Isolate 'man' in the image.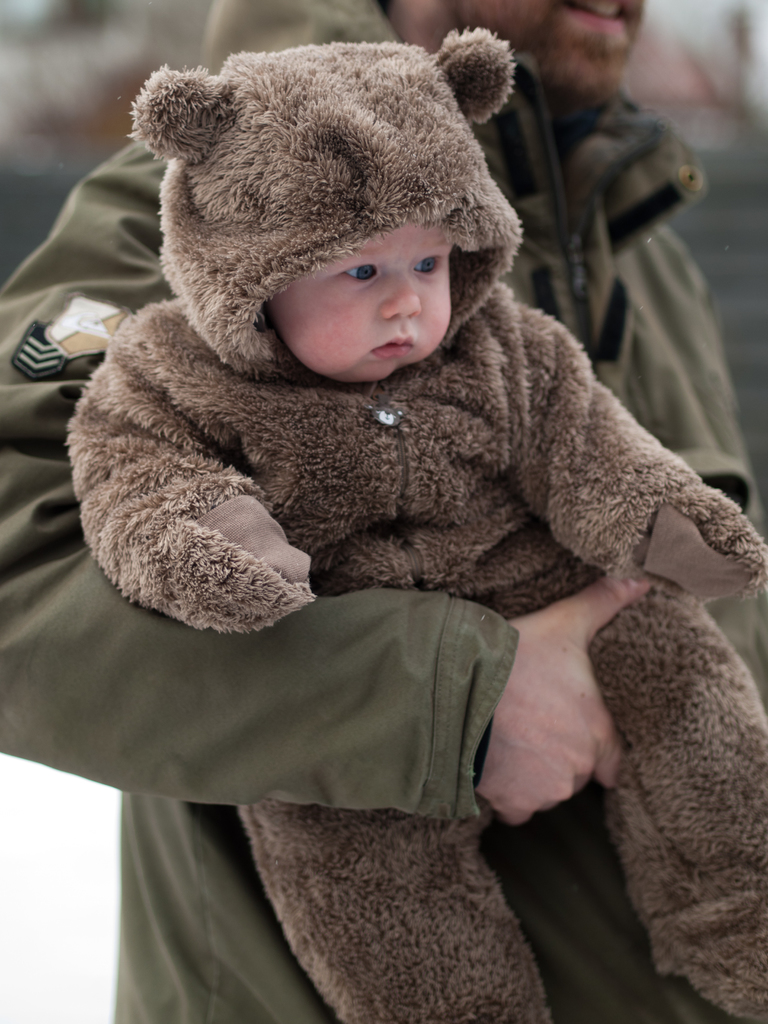
Isolated region: BBox(0, 0, 767, 1023).
